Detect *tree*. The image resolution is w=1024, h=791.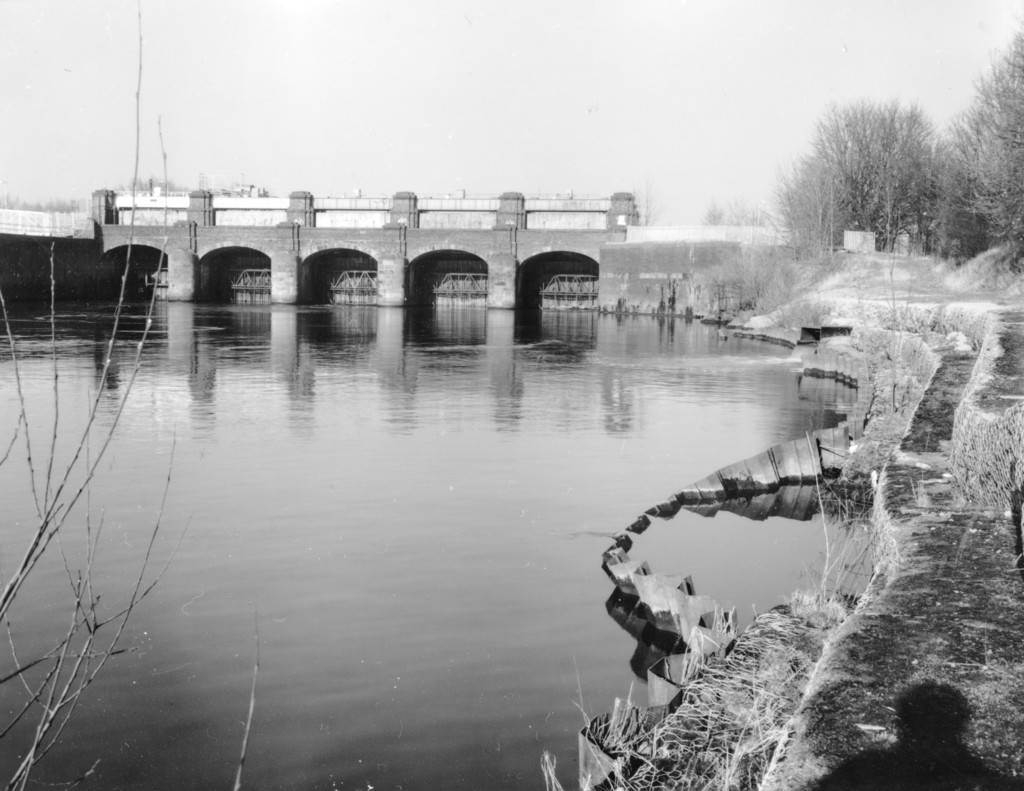
(936,31,1023,281).
